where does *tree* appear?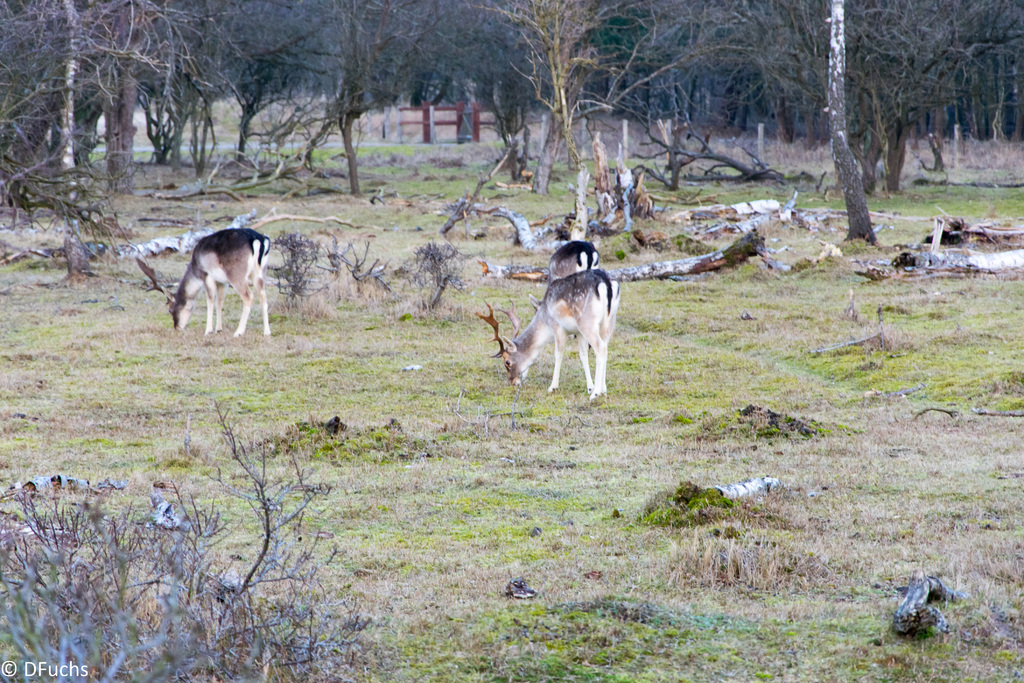
Appears at [left=827, top=0, right=883, bottom=251].
